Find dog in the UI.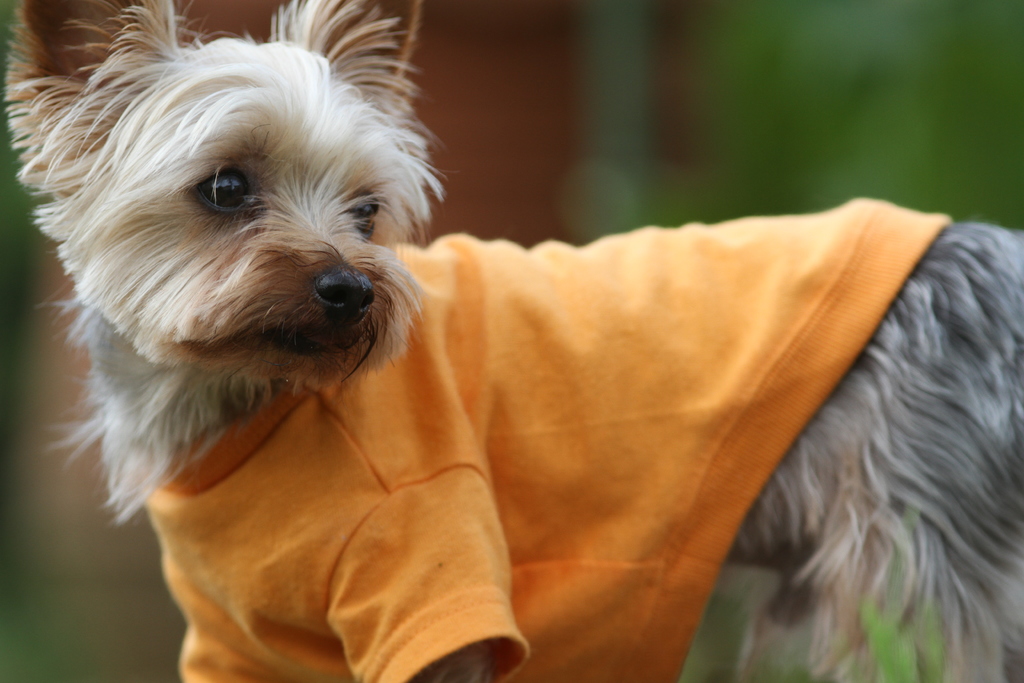
UI element at pyautogui.locateOnScreen(3, 0, 1023, 682).
